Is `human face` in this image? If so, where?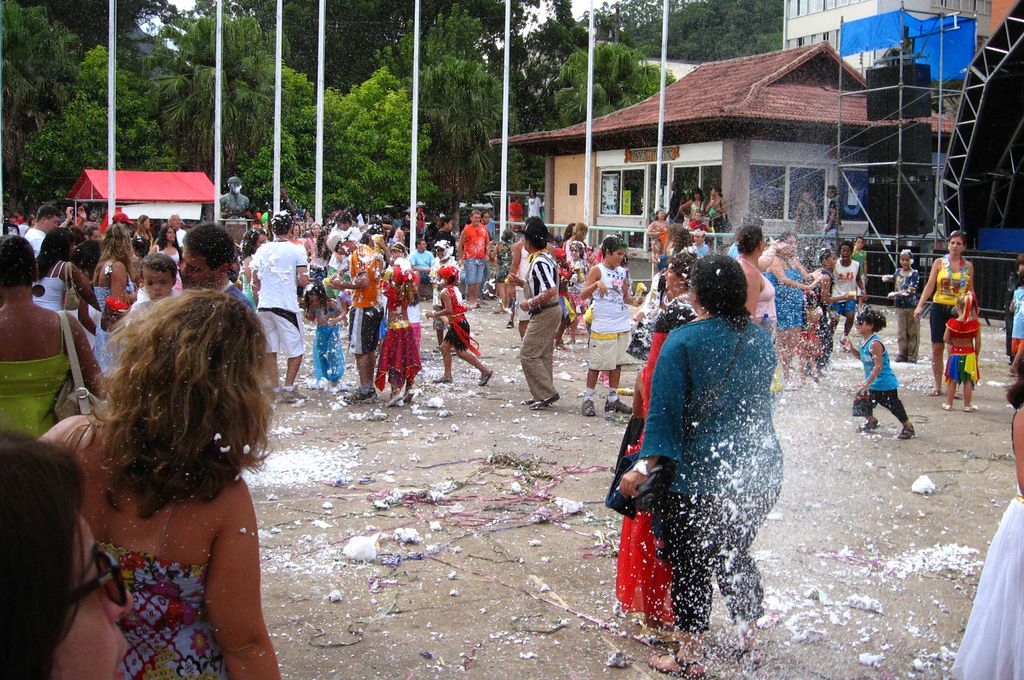
Yes, at [166, 229, 175, 243].
